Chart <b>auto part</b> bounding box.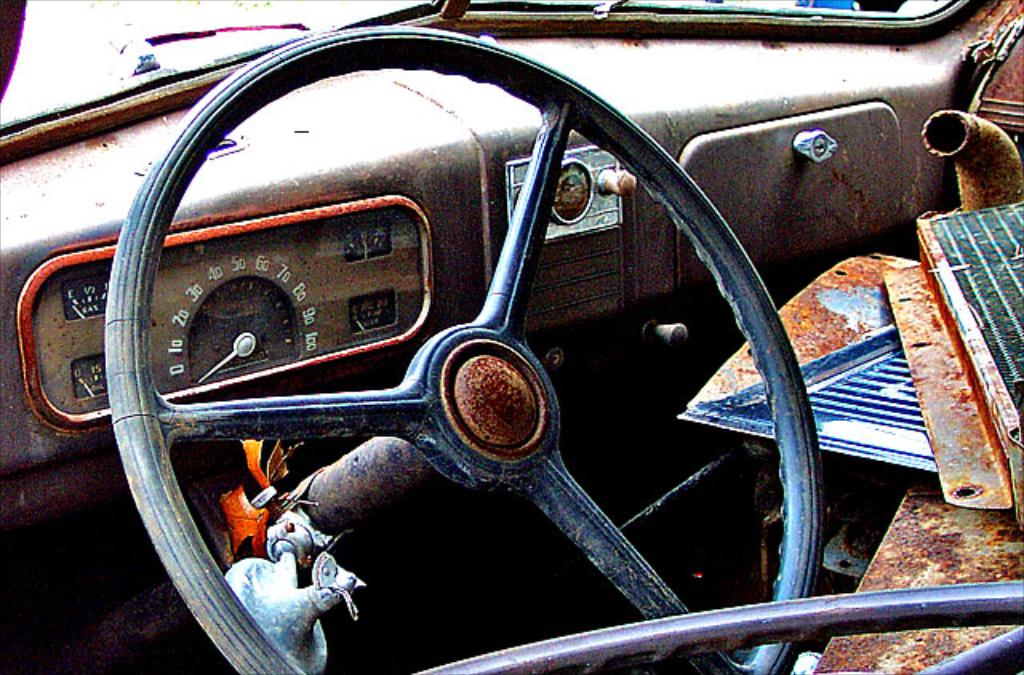
Charted: crop(114, 24, 859, 673).
